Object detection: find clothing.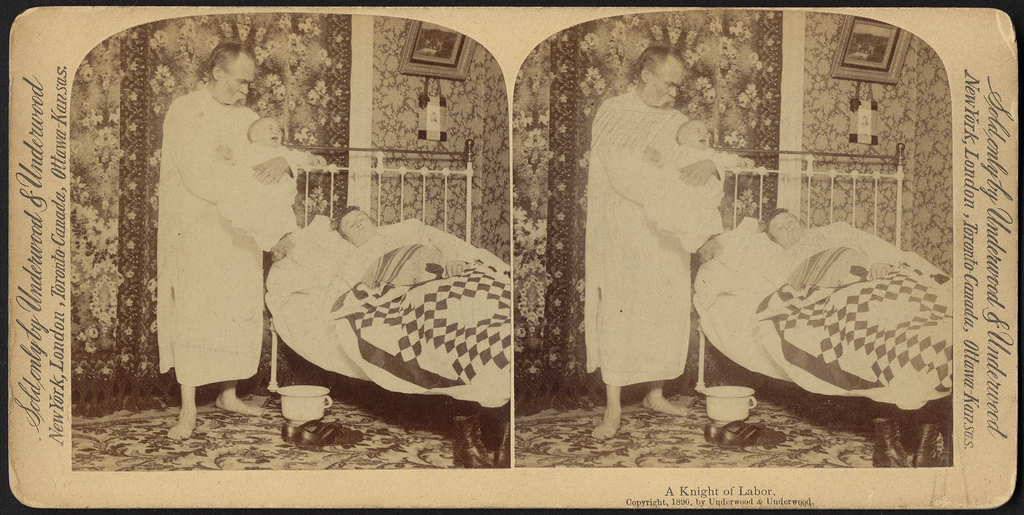
[637,141,730,255].
